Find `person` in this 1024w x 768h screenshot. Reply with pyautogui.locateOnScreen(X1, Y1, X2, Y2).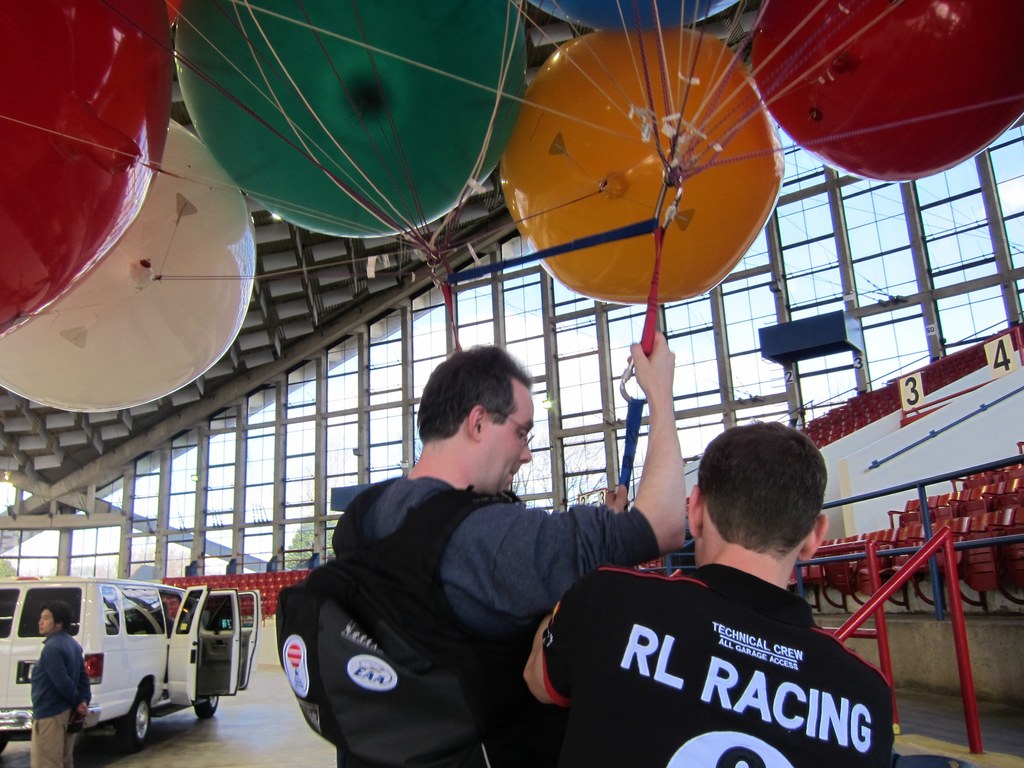
pyautogui.locateOnScreen(327, 328, 691, 767).
